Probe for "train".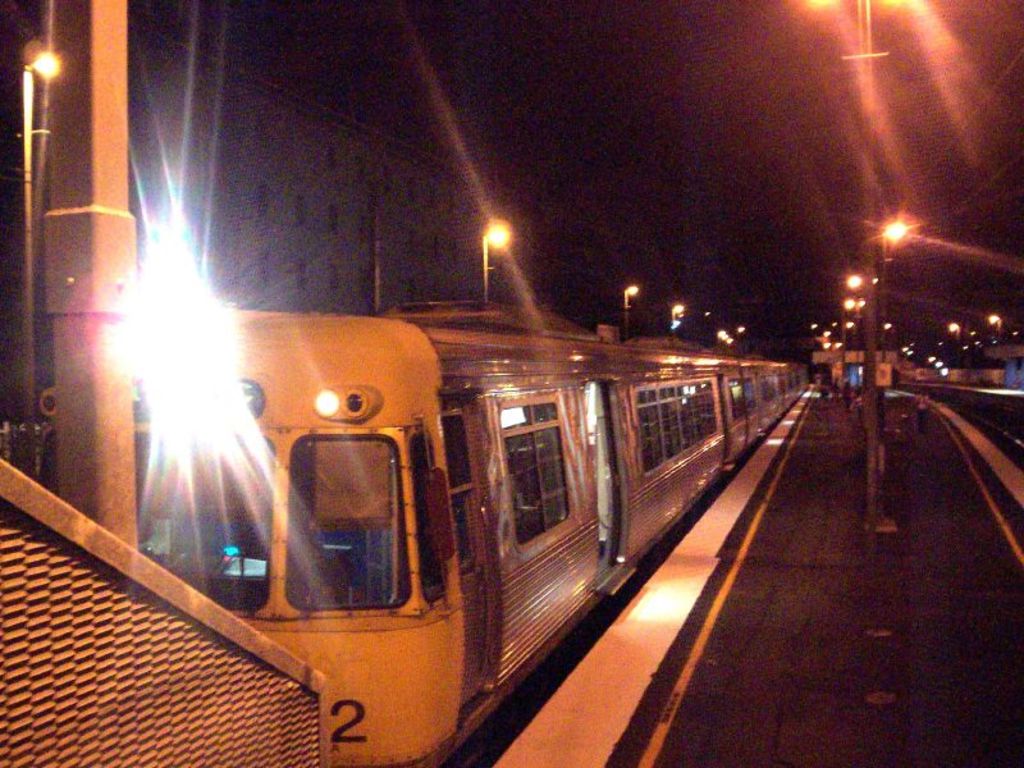
Probe result: bbox=[125, 306, 804, 767].
